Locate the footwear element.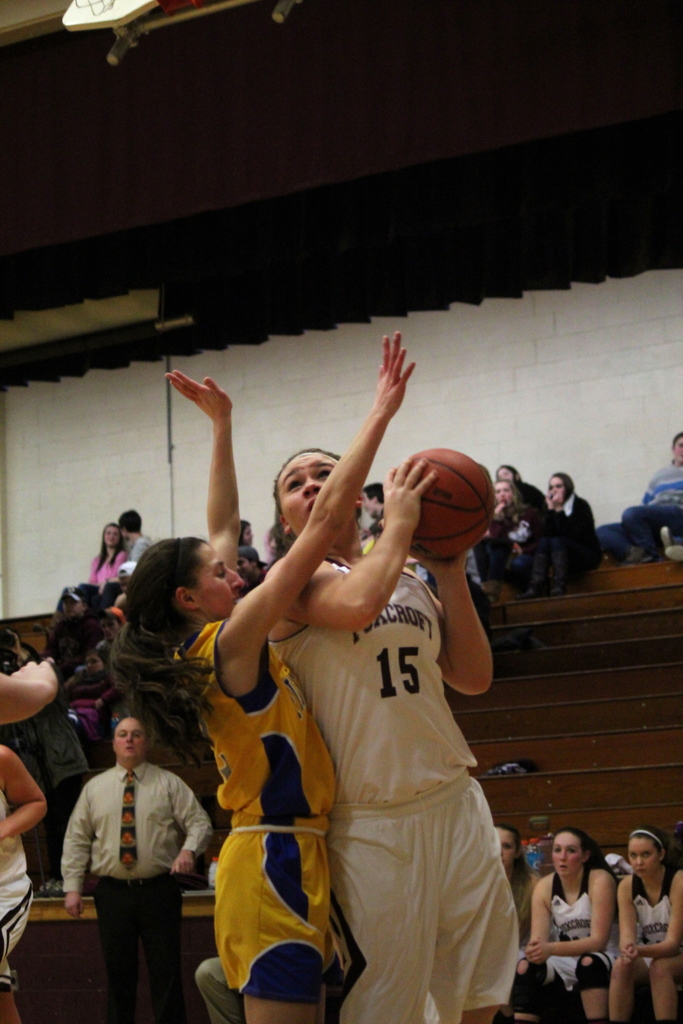
Element bbox: 546:550:567:596.
